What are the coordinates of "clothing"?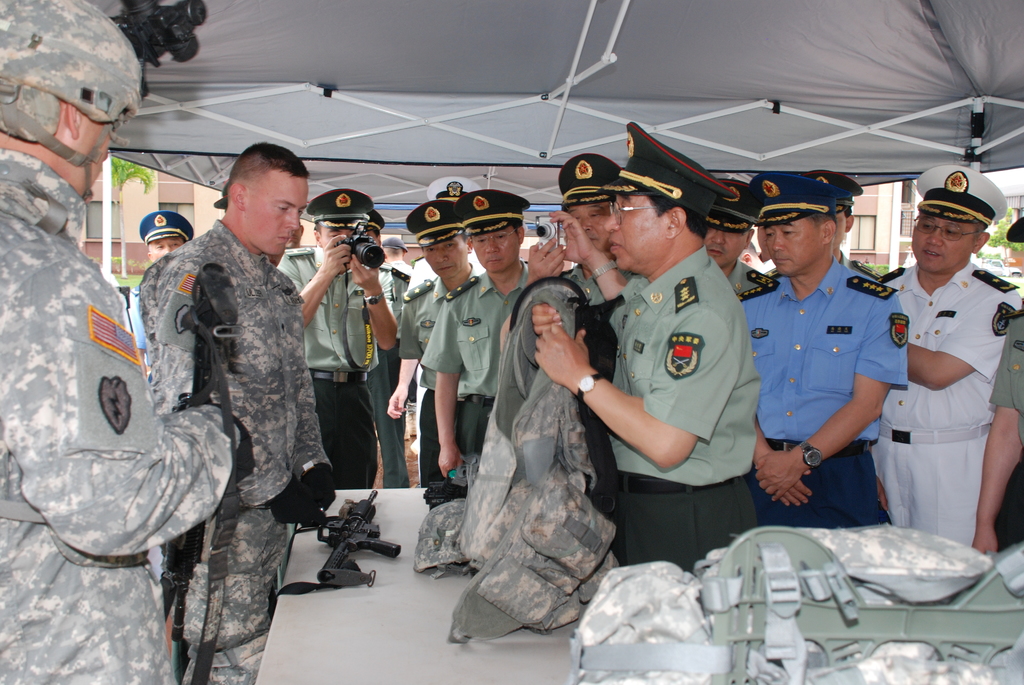
locate(557, 265, 639, 366).
